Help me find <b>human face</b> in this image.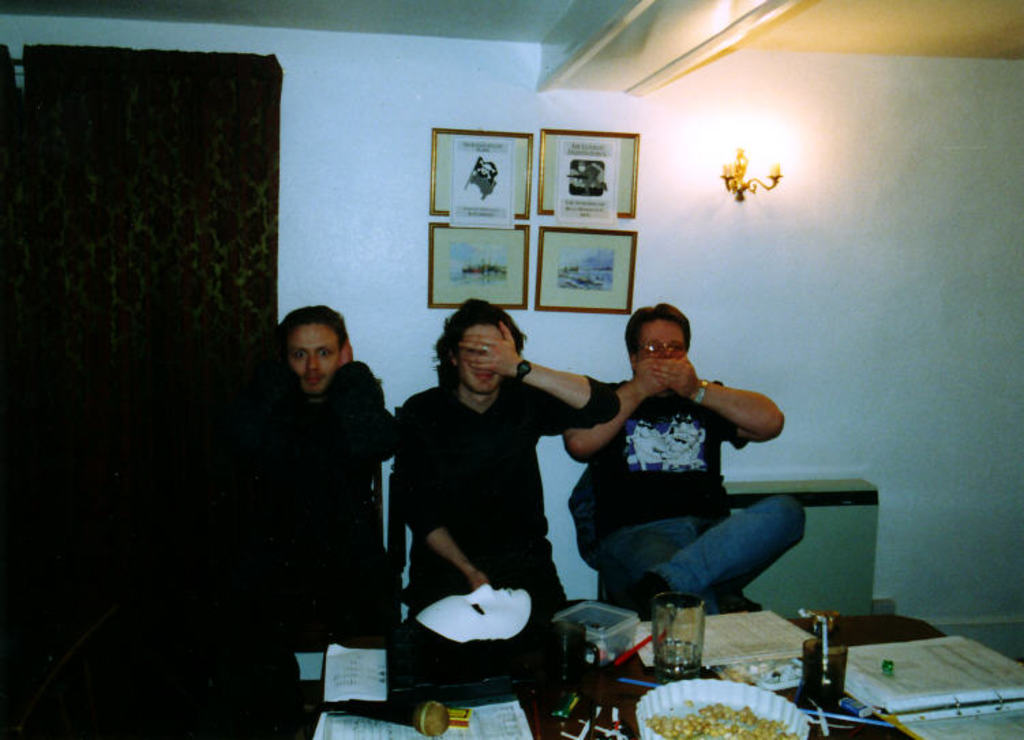
Found it: rect(454, 322, 509, 397).
